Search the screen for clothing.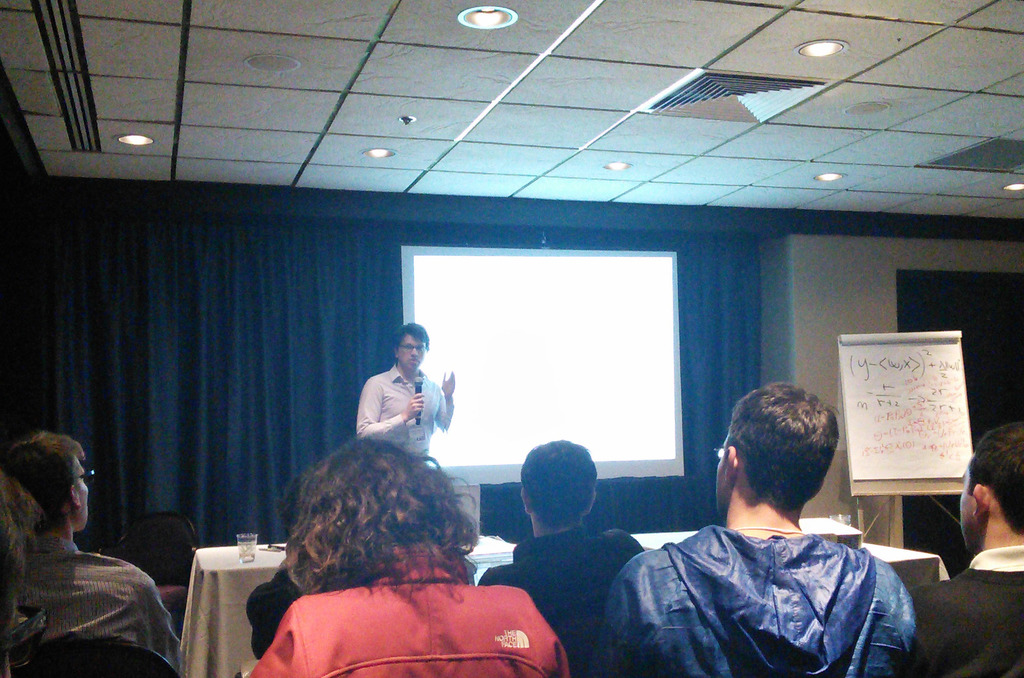
Found at BBox(248, 572, 488, 672).
